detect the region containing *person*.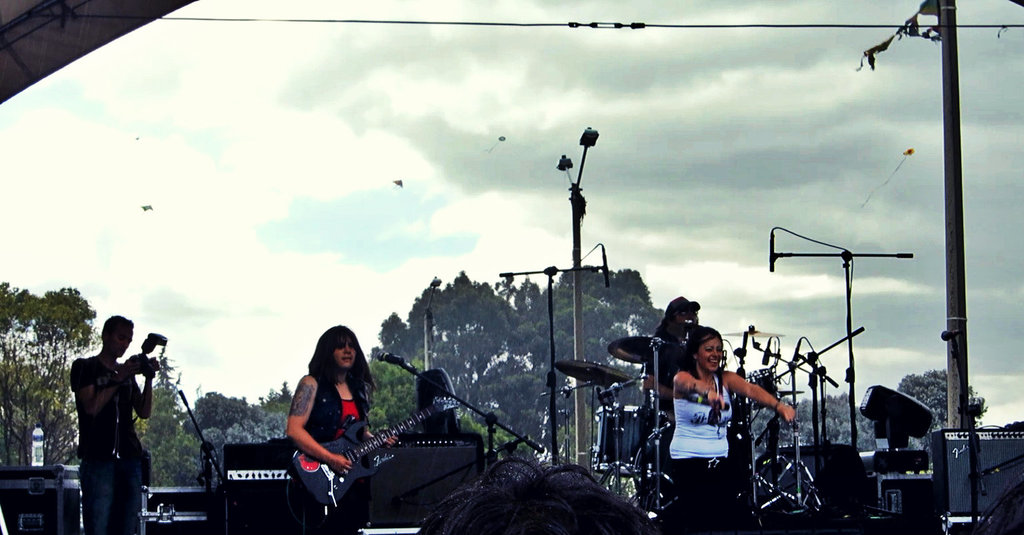
detection(74, 321, 154, 524).
